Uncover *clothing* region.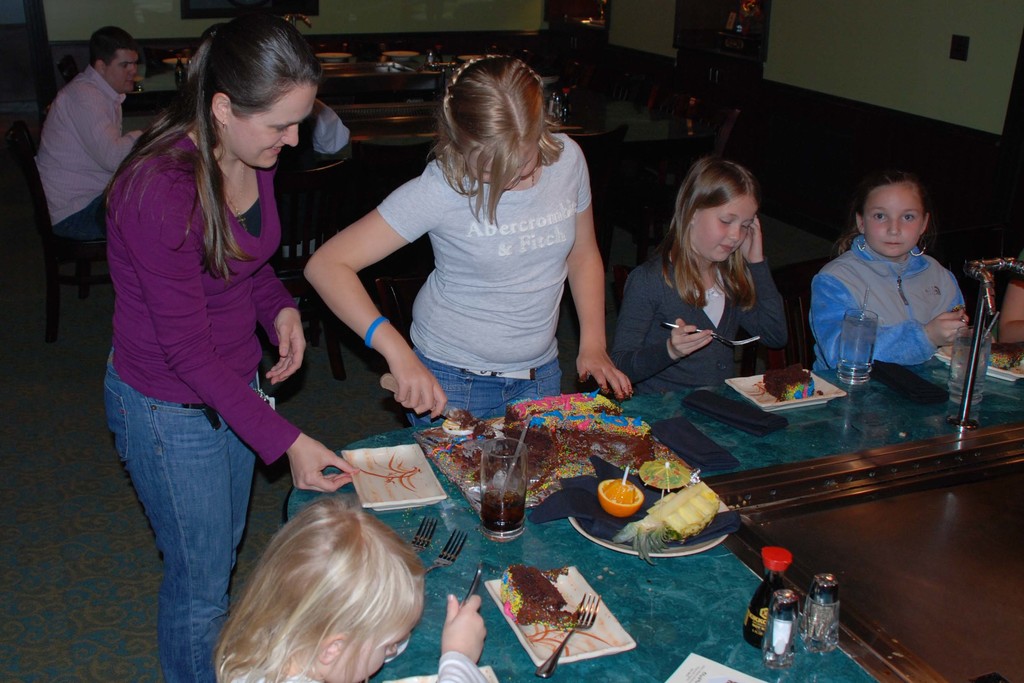
Uncovered: (410,340,565,429).
